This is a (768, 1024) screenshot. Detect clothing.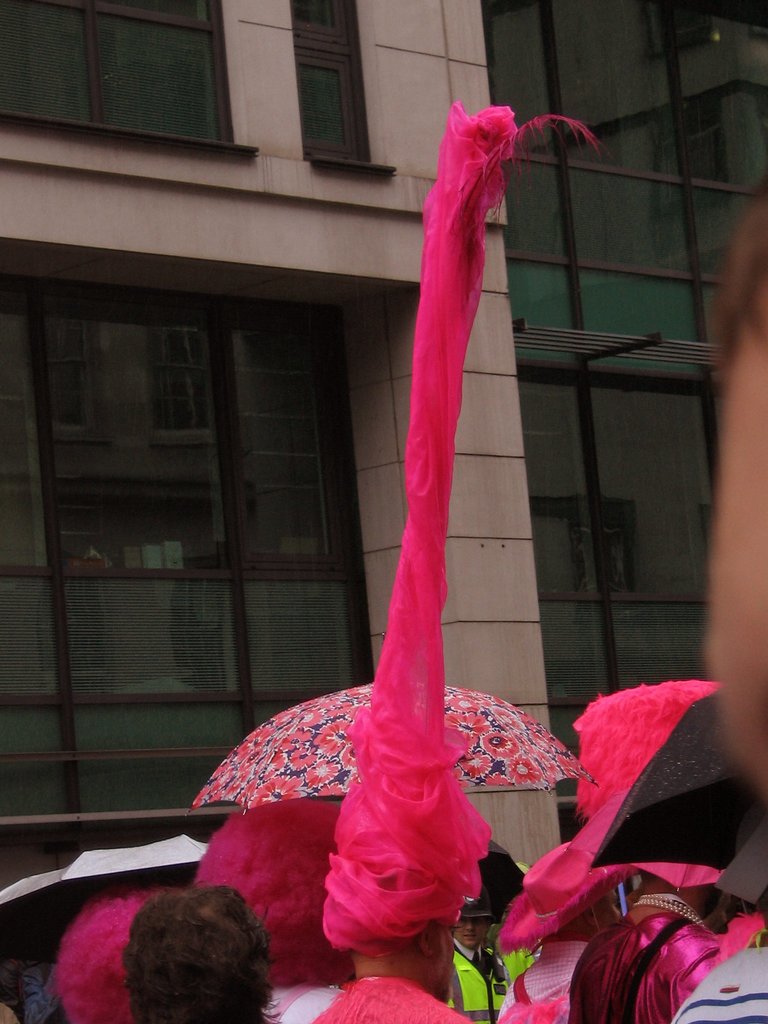
(left=569, top=892, right=723, bottom=1023).
